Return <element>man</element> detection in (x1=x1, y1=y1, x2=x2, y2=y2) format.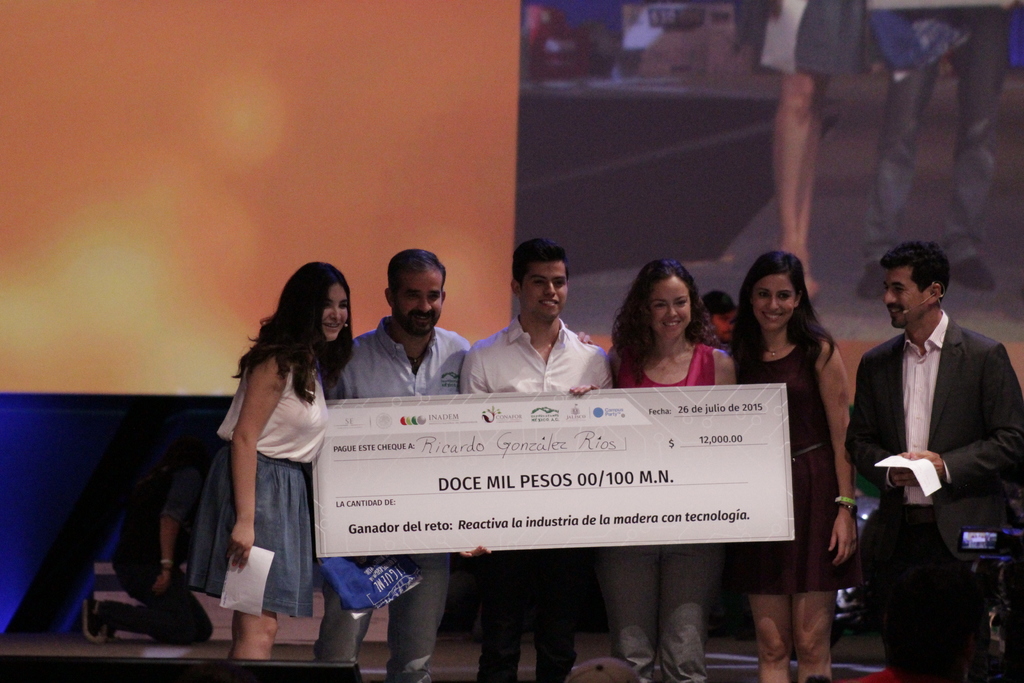
(x1=330, y1=247, x2=601, y2=682).
